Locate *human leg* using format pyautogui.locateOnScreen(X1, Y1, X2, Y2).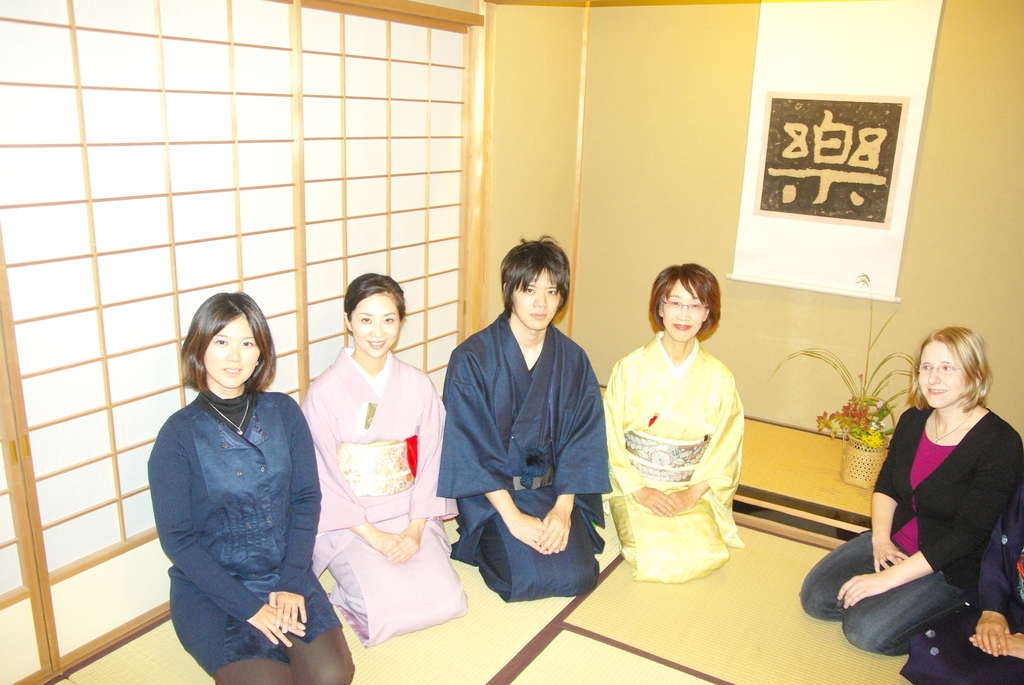
pyautogui.locateOnScreen(541, 489, 593, 602).
